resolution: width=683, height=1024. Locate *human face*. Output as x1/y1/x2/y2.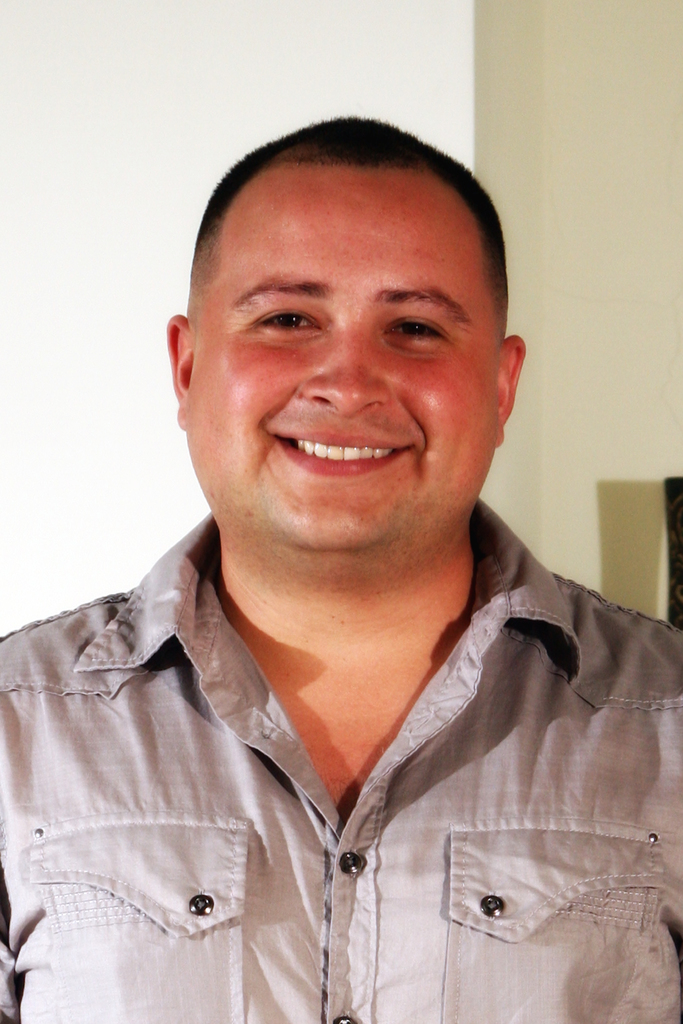
200/167/499/545.
